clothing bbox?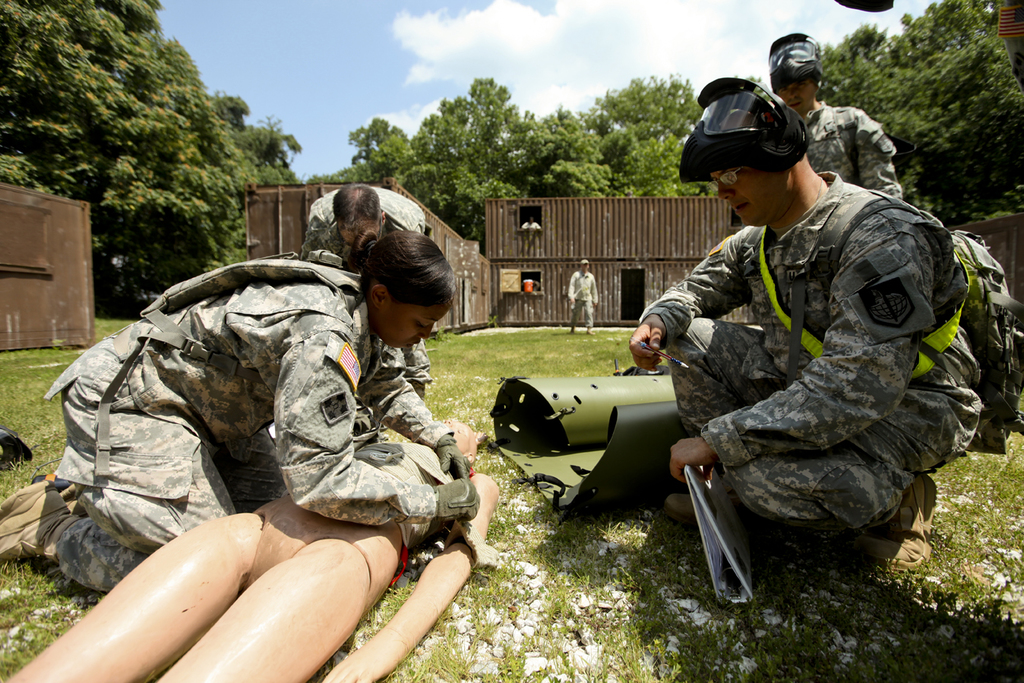
BBox(802, 100, 902, 202)
